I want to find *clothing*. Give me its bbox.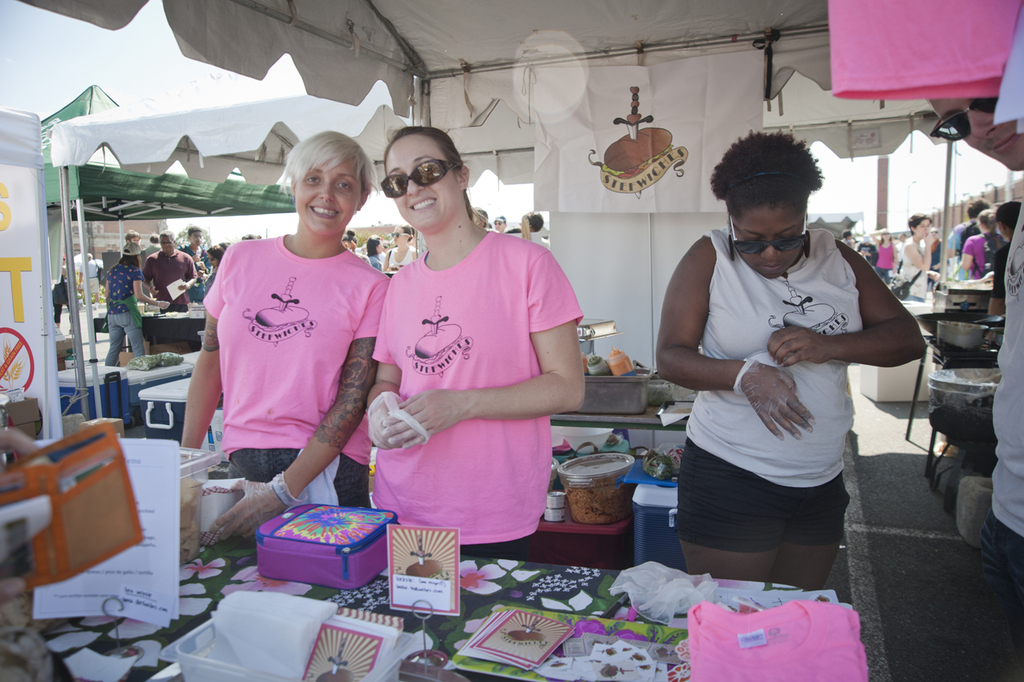
203 209 374 514.
